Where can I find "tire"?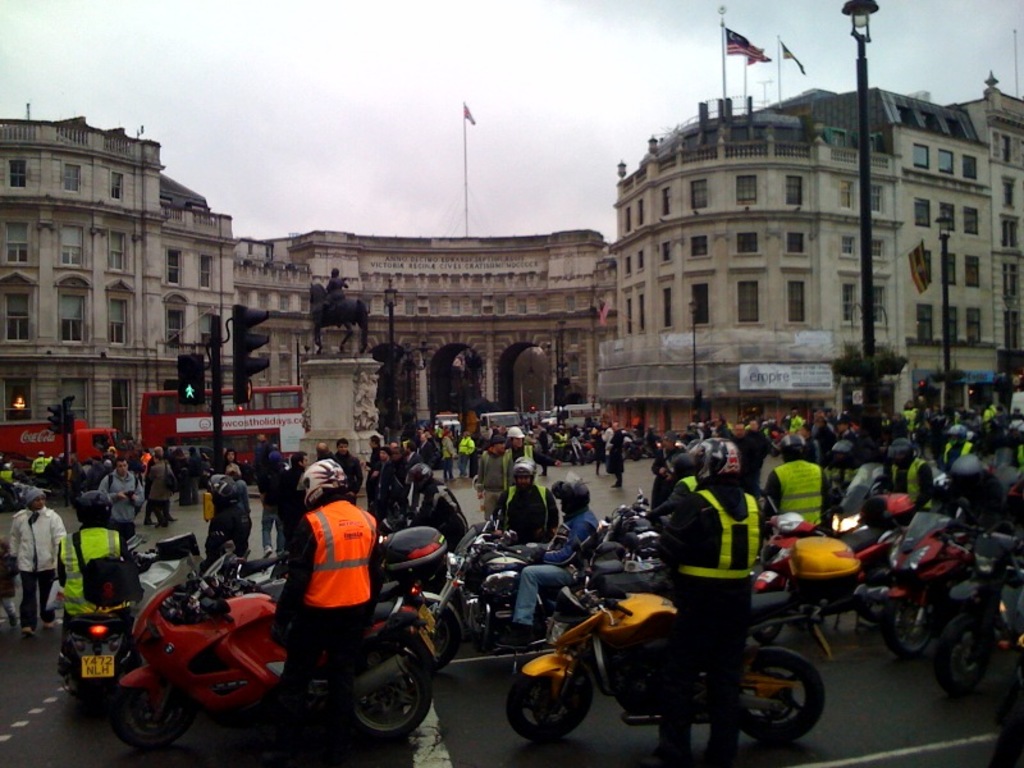
You can find it at bbox(581, 447, 596, 465).
